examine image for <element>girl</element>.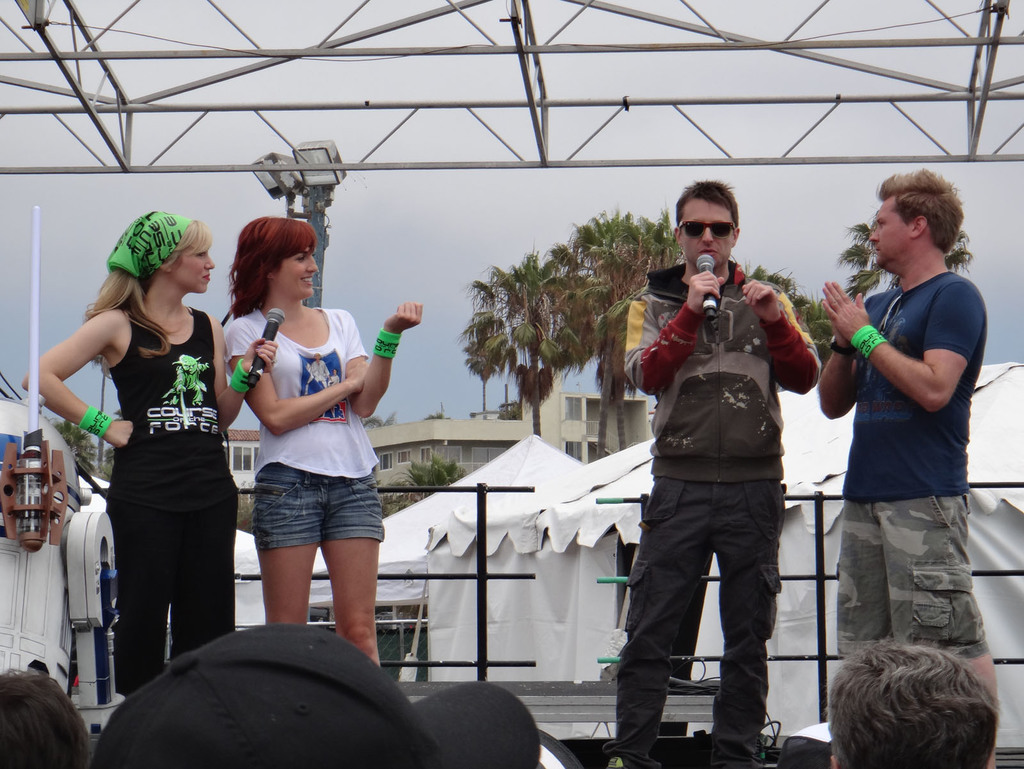
Examination result: 225 217 424 670.
